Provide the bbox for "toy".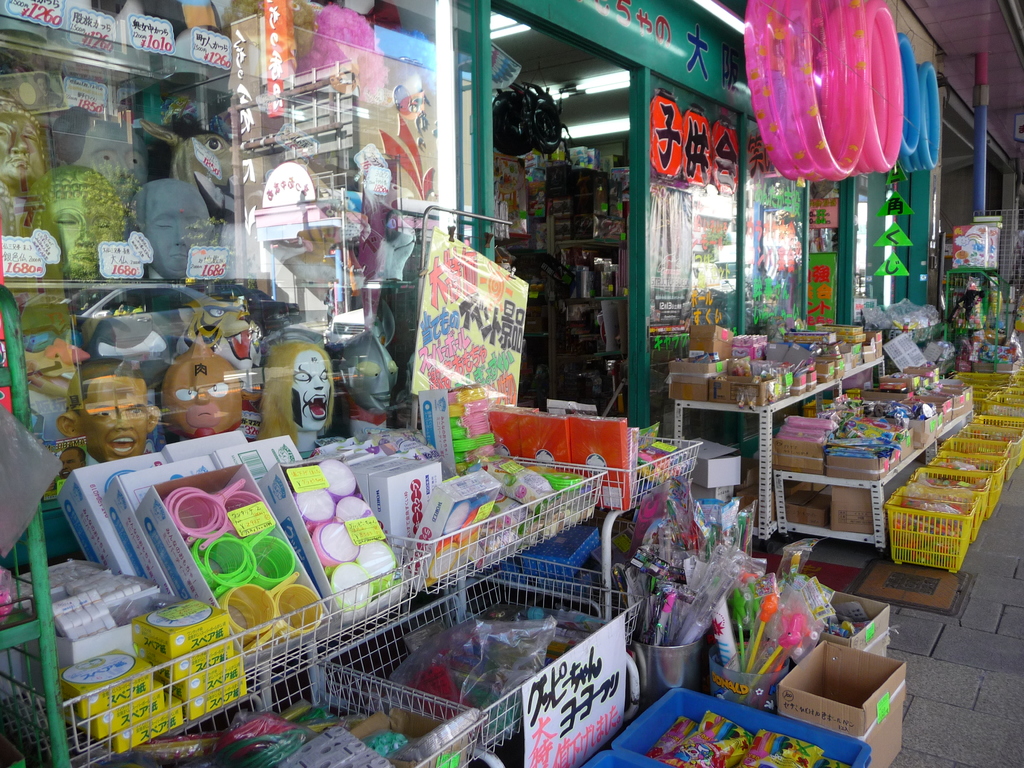
<box>19,168,111,269</box>.
